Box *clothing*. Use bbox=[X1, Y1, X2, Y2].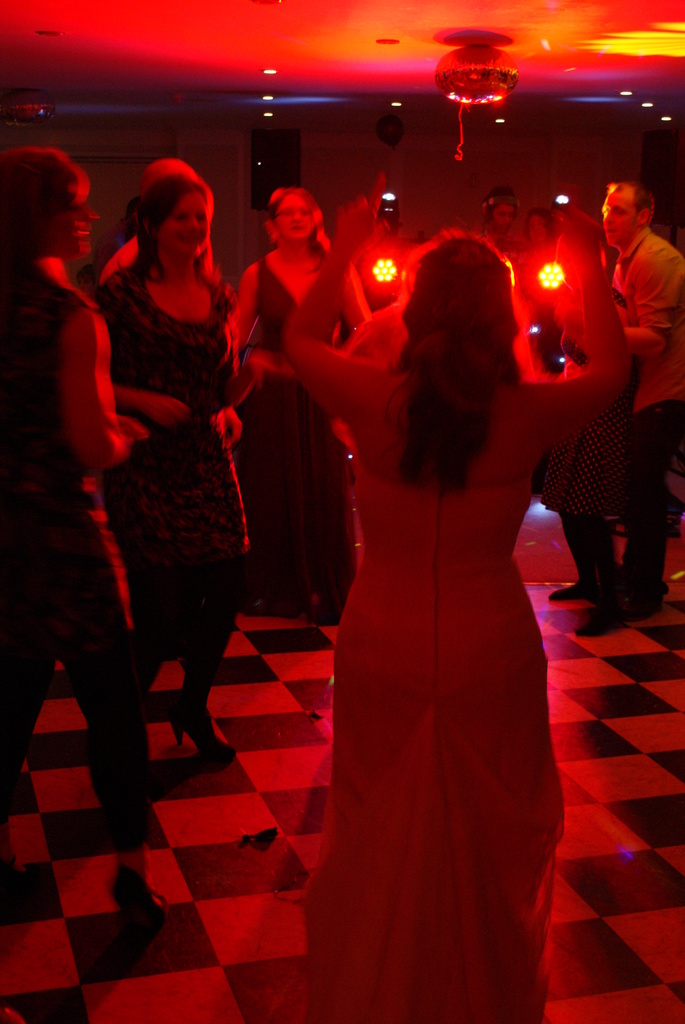
bbox=[591, 224, 684, 420].
